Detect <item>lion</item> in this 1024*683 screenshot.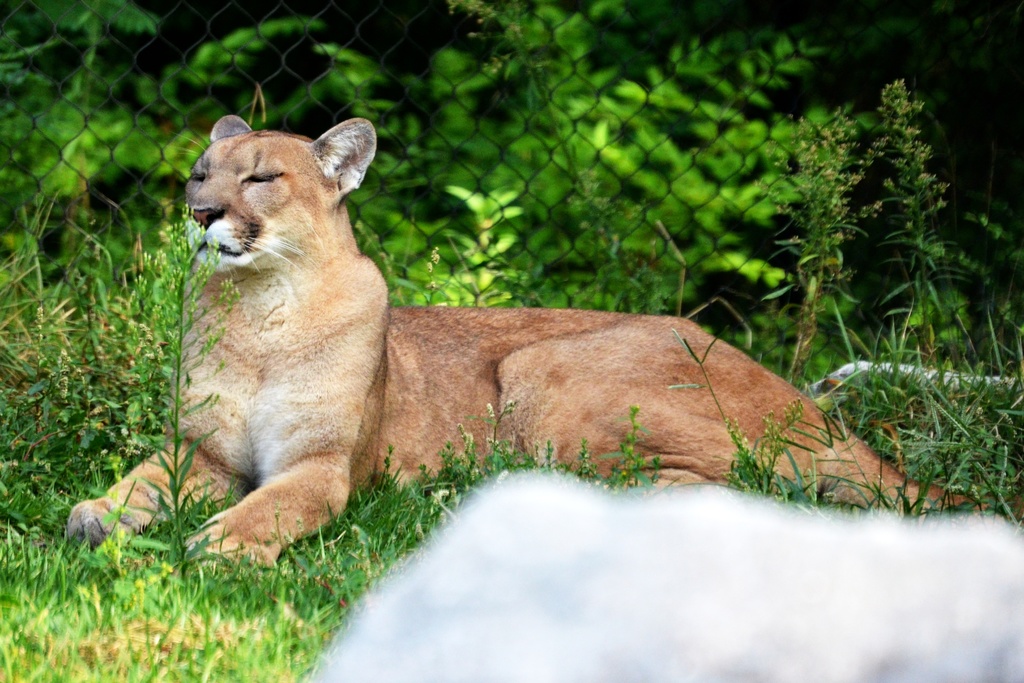
Detection: l=68, t=115, r=1023, b=573.
